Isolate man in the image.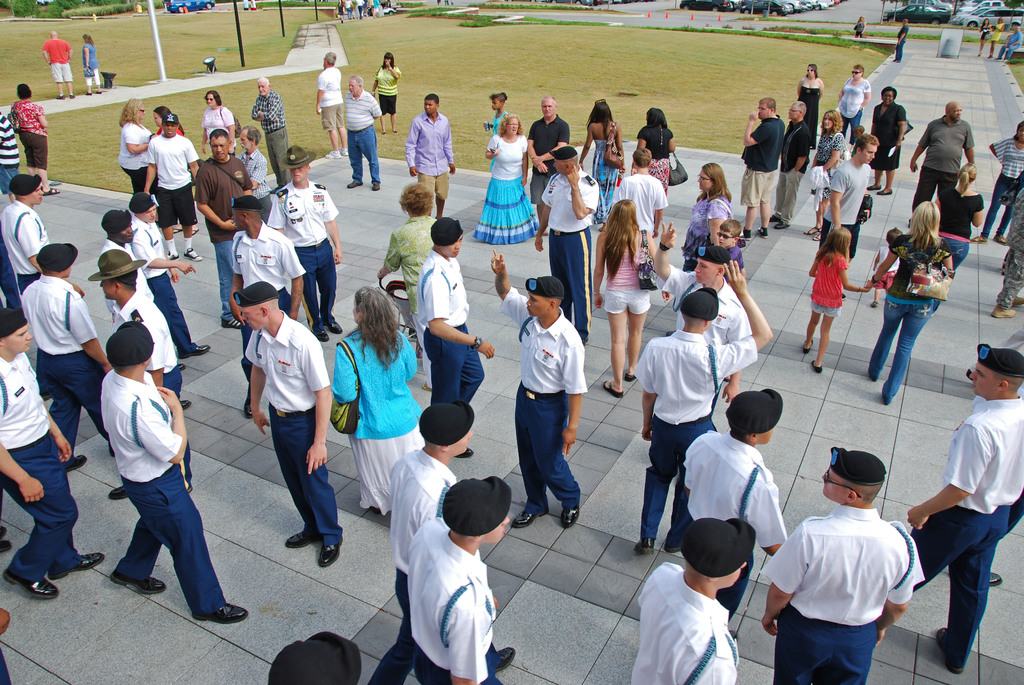
Isolated region: crop(536, 135, 602, 343).
